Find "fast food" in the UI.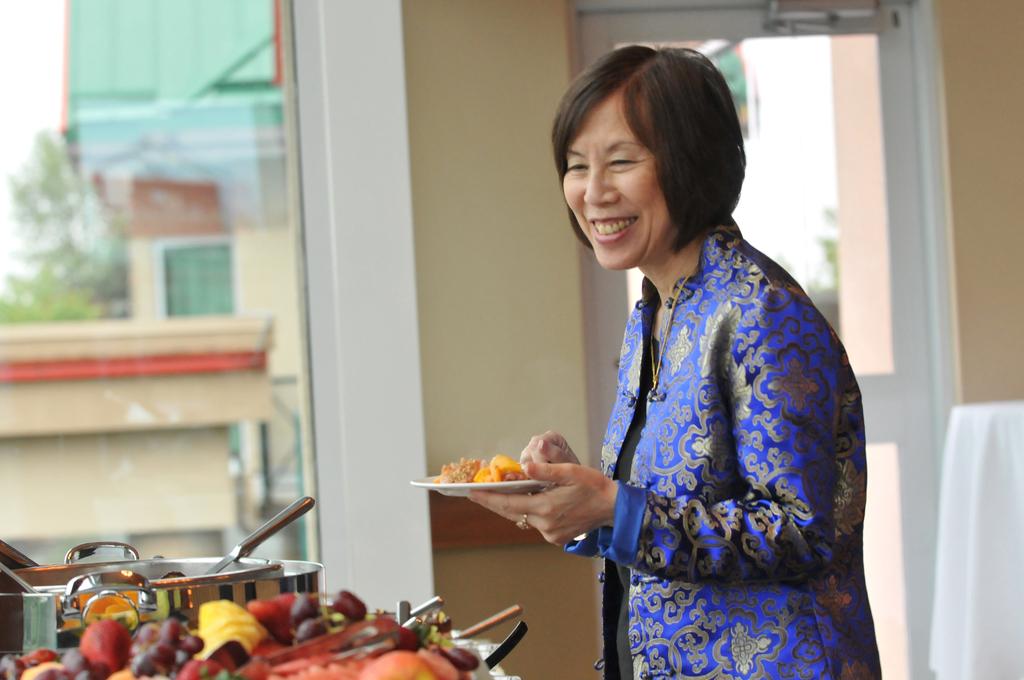
UI element at <box>0,583,494,679</box>.
